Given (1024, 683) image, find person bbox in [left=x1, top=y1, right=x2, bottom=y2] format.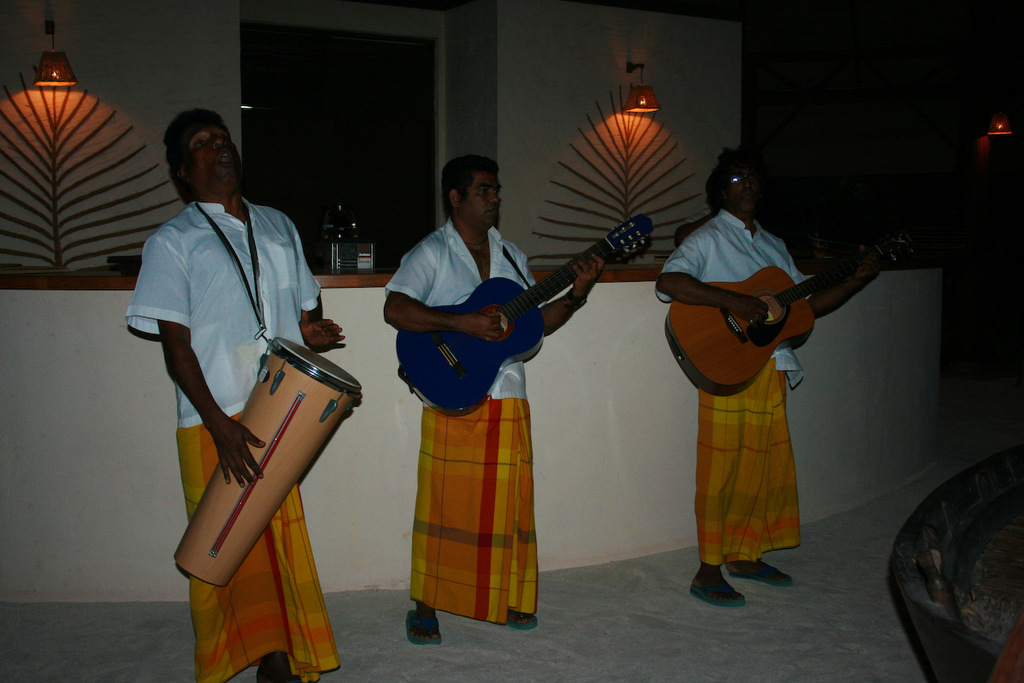
[left=639, top=143, right=887, bottom=608].
